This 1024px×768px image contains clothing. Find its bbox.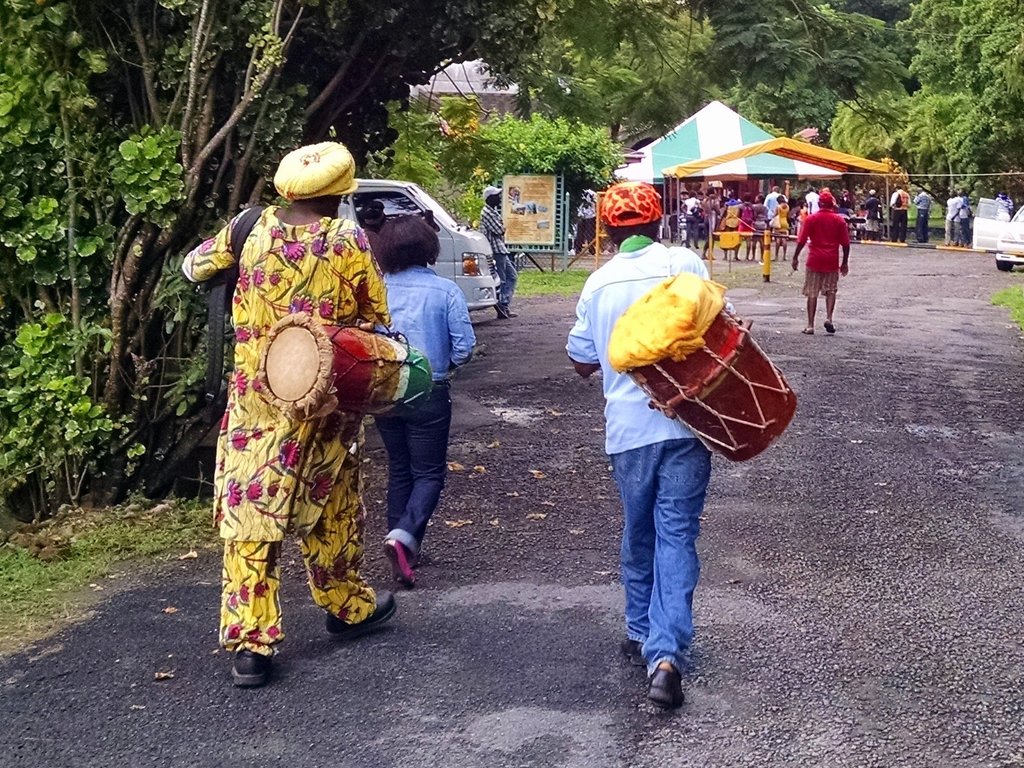
bbox=[563, 236, 710, 668].
